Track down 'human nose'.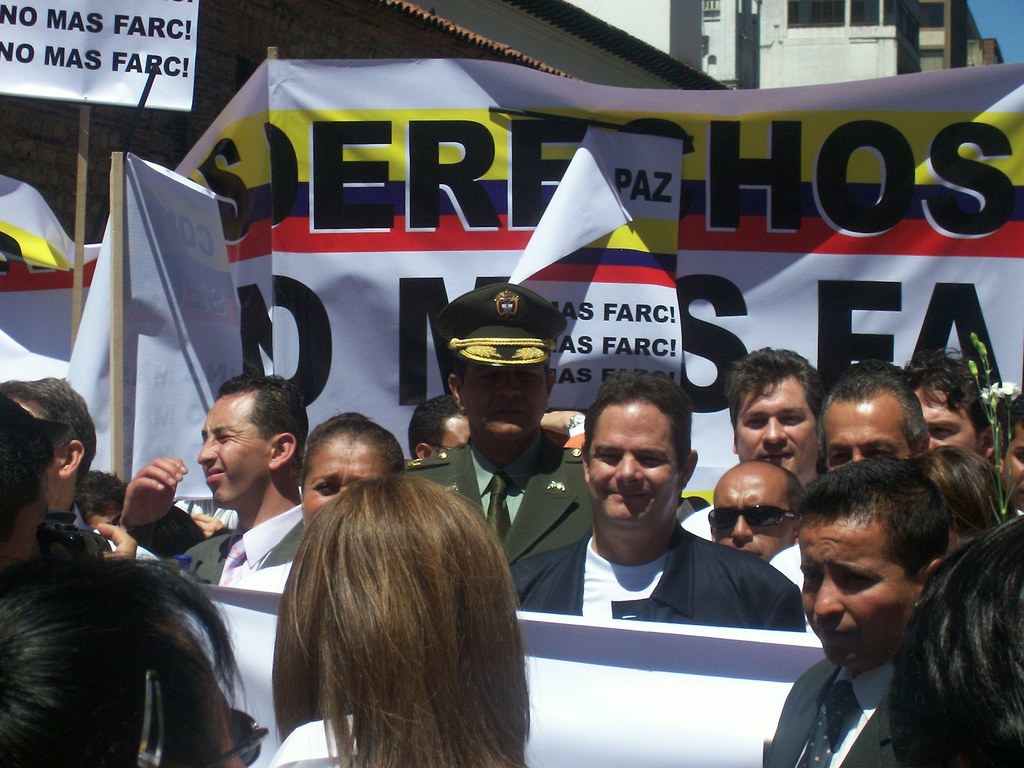
Tracked to [x1=814, y1=575, x2=842, y2=611].
